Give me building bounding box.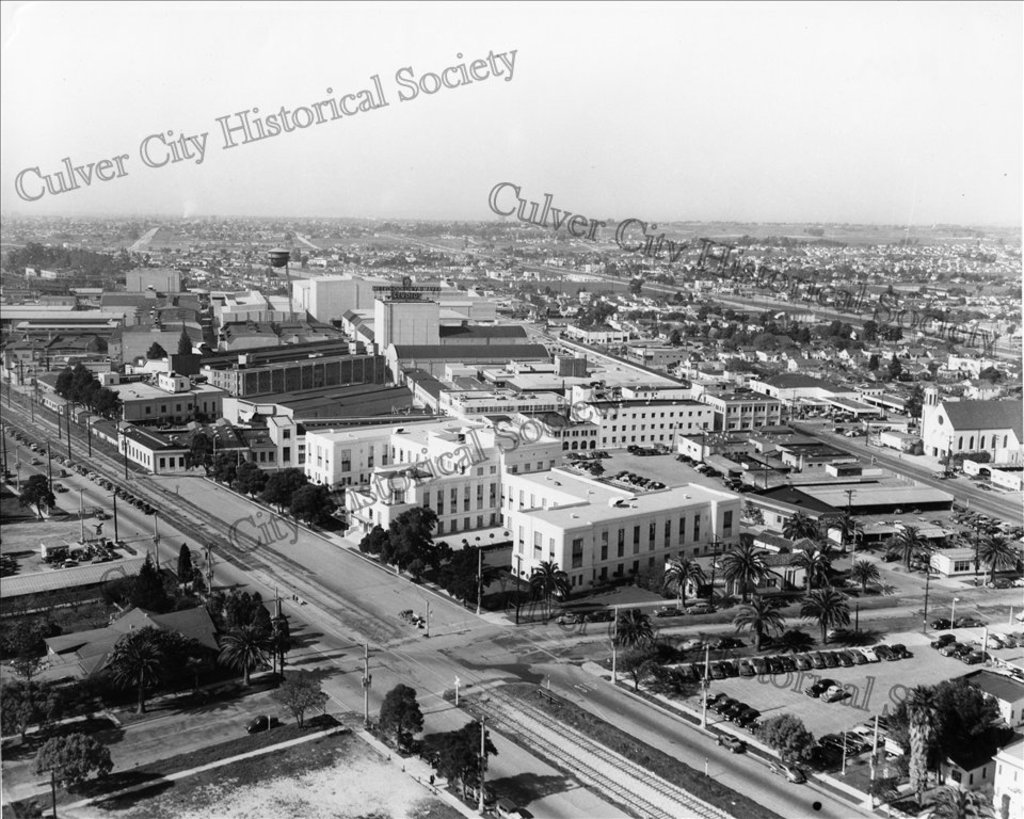
bbox=(802, 480, 953, 542).
